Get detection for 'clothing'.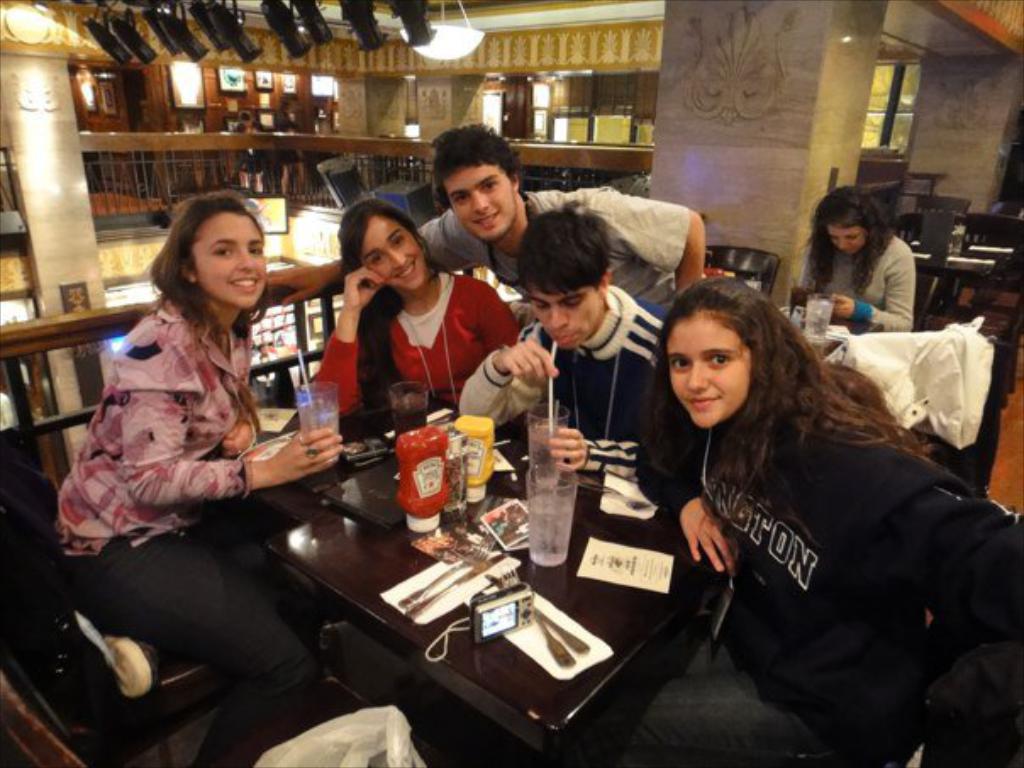
Detection: x1=646, y1=375, x2=1022, y2=736.
